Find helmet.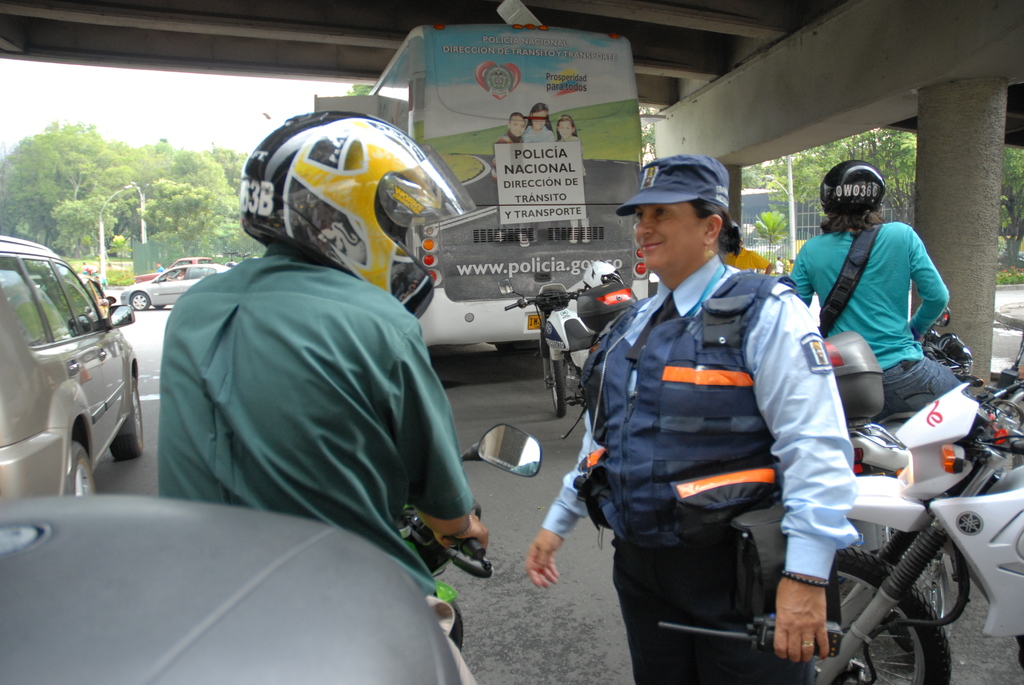
[x1=231, y1=111, x2=436, y2=293].
